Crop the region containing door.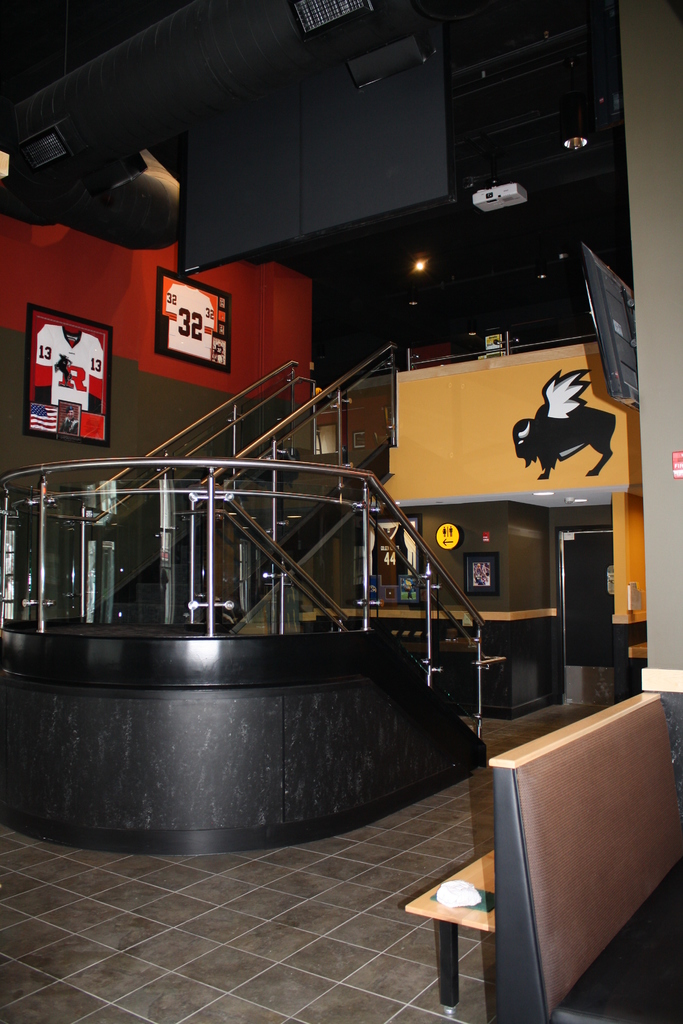
Crop region: x1=560, y1=528, x2=613, y2=708.
